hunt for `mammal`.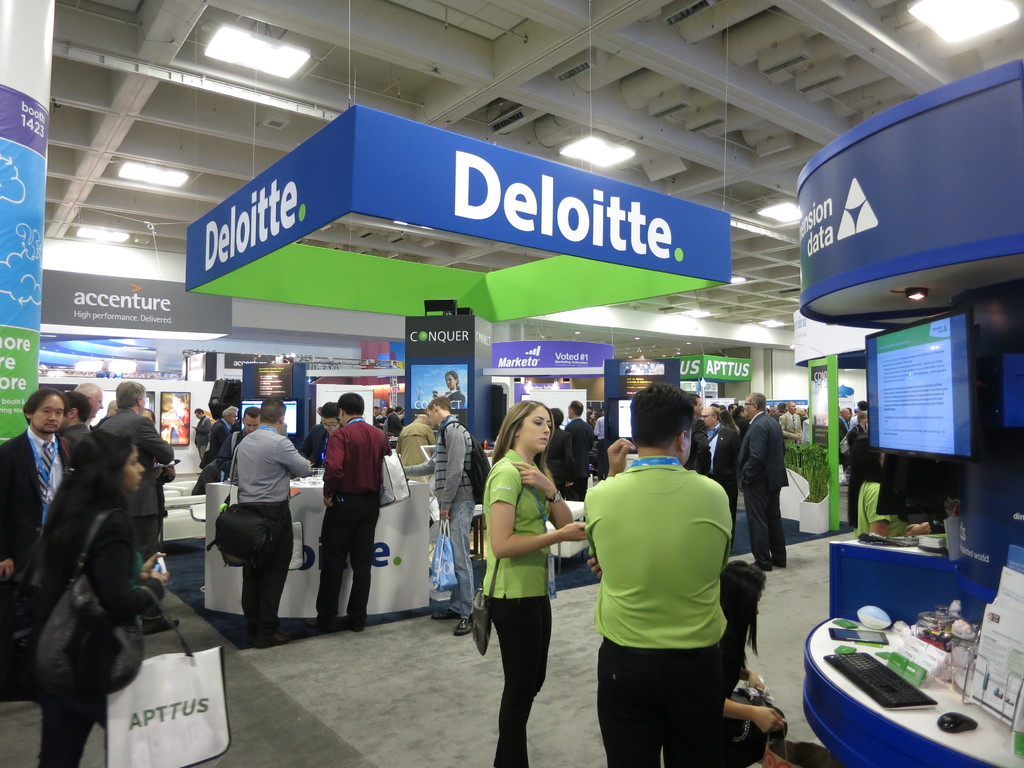
Hunted down at crop(435, 369, 465, 408).
